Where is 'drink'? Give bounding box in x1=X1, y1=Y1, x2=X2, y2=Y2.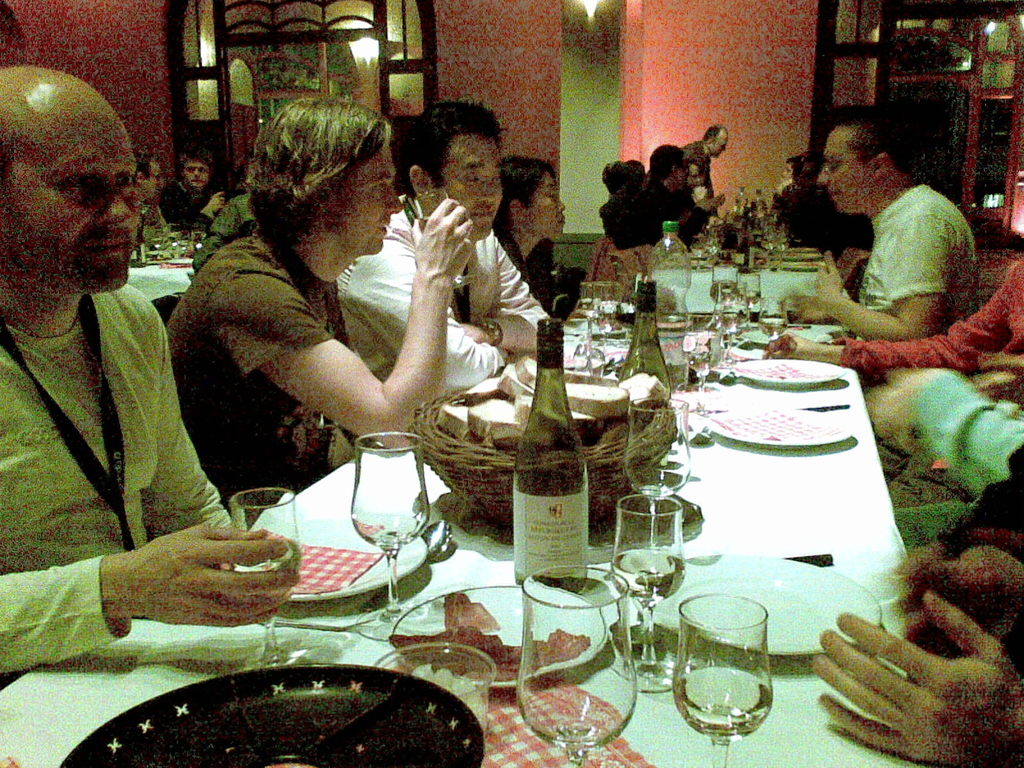
x1=614, y1=276, x2=675, y2=469.
